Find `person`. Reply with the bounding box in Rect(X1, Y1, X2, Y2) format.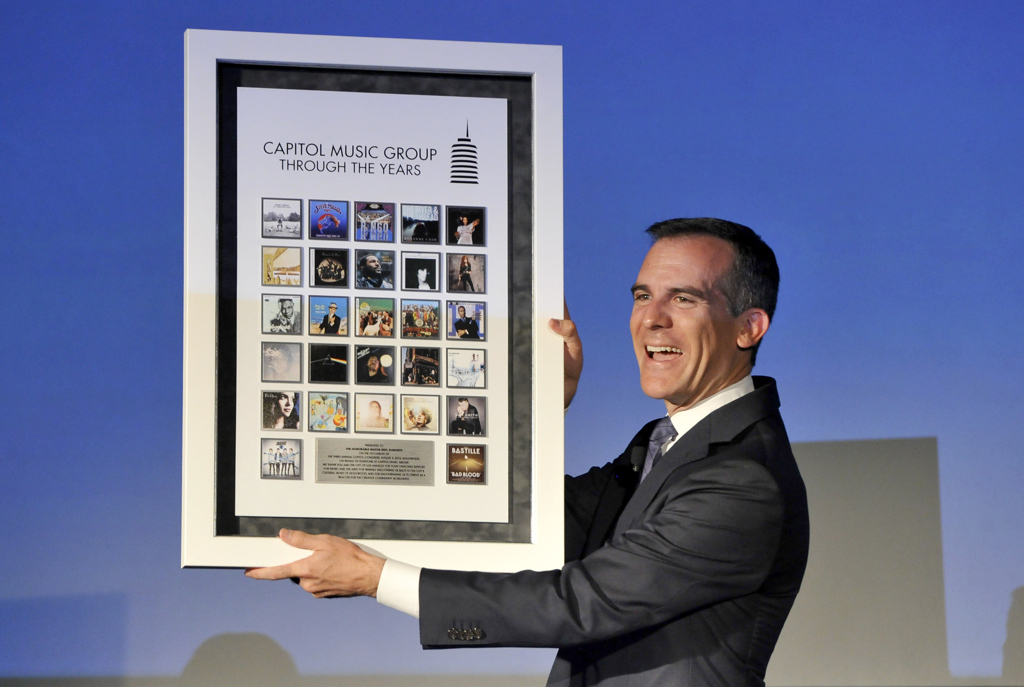
Rect(269, 295, 299, 332).
